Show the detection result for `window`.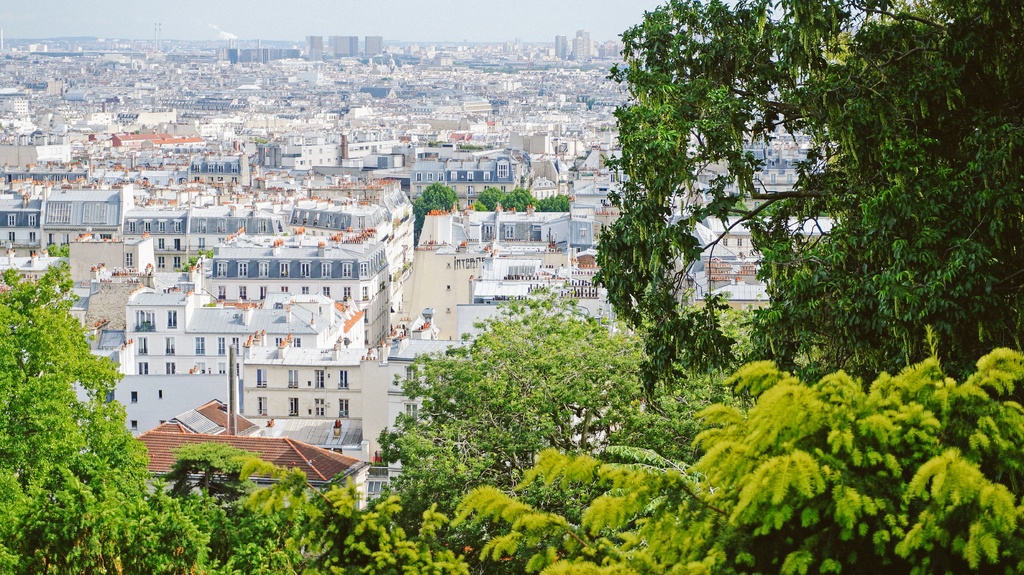
pyautogui.locateOnScreen(229, 162, 237, 172).
